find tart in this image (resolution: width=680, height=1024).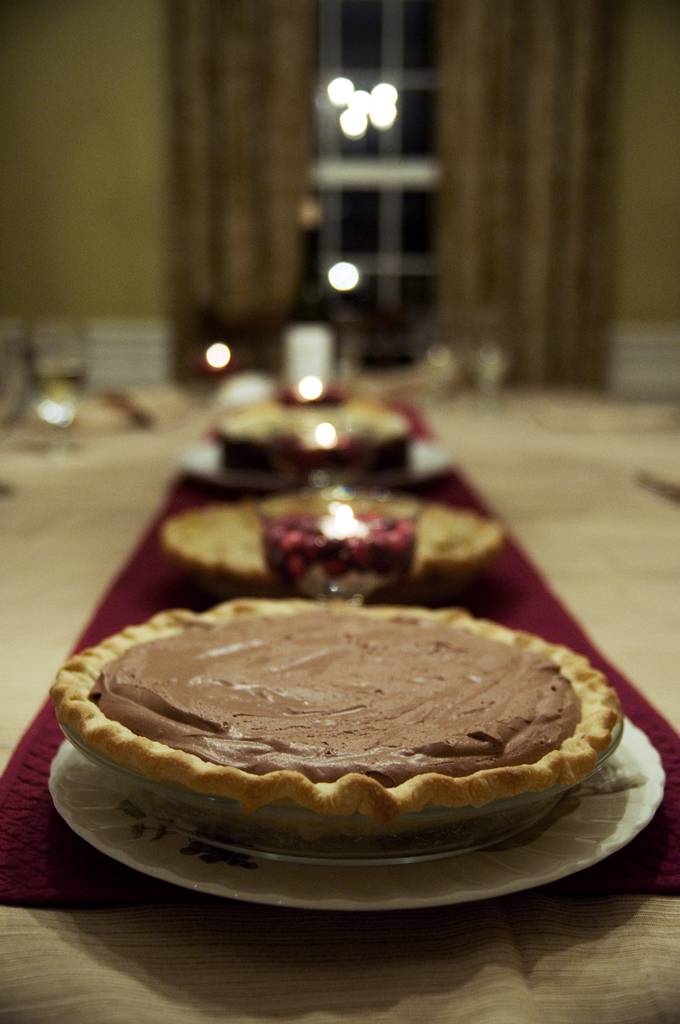
(left=163, top=483, right=499, bottom=596).
